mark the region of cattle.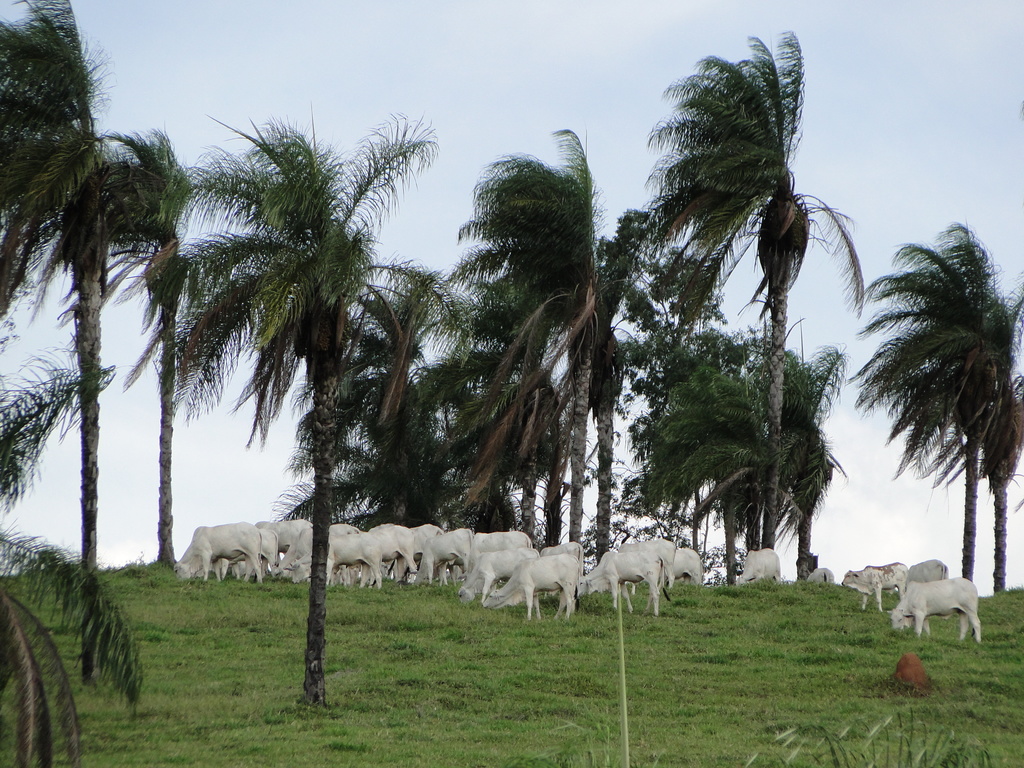
Region: detection(326, 531, 380, 588).
